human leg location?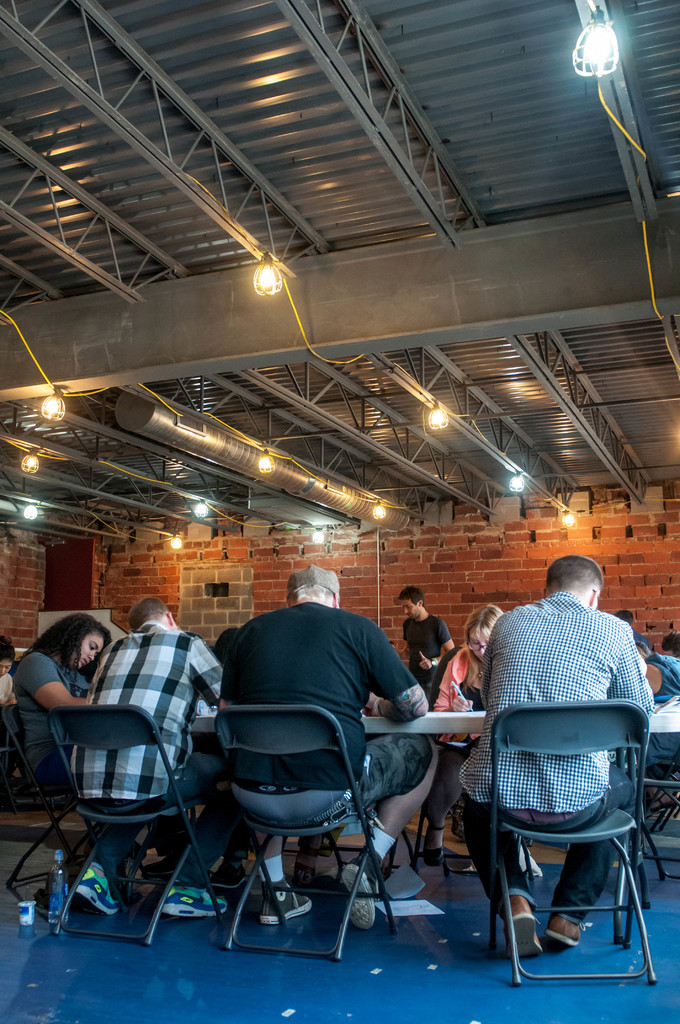
69, 810, 149, 918
